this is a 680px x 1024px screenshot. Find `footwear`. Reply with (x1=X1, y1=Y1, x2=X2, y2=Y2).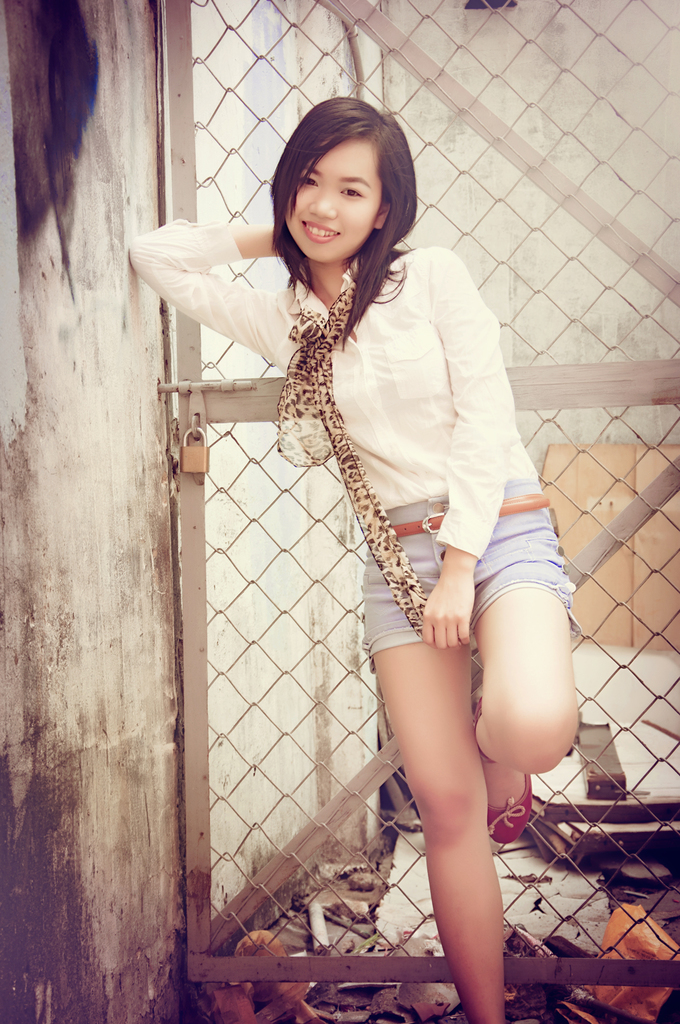
(x1=482, y1=694, x2=533, y2=843).
